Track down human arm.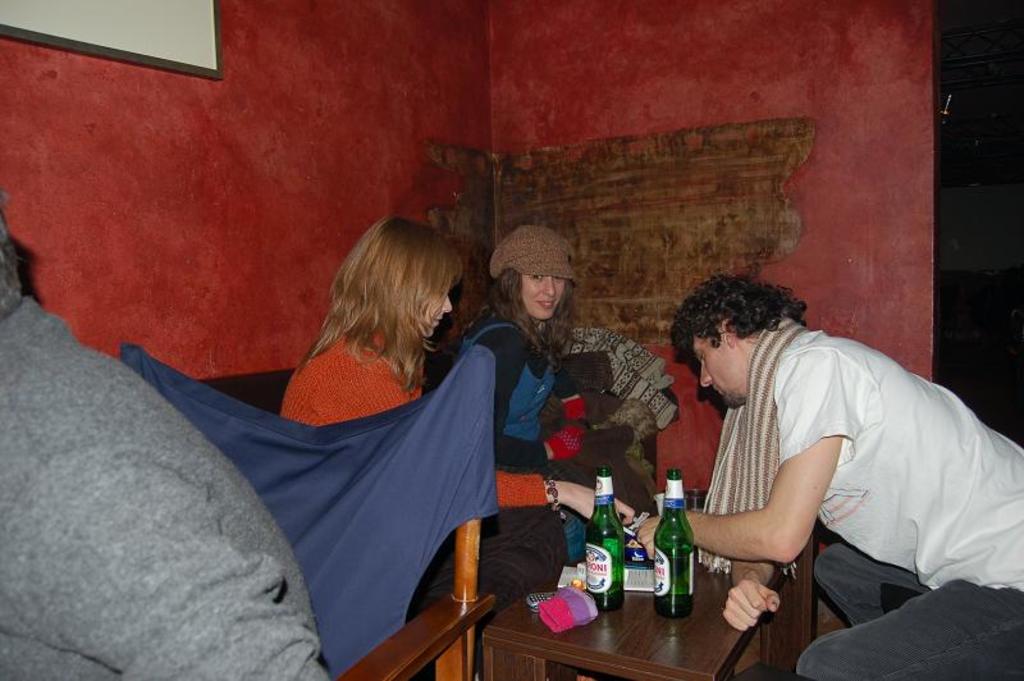
Tracked to 468,317,591,474.
